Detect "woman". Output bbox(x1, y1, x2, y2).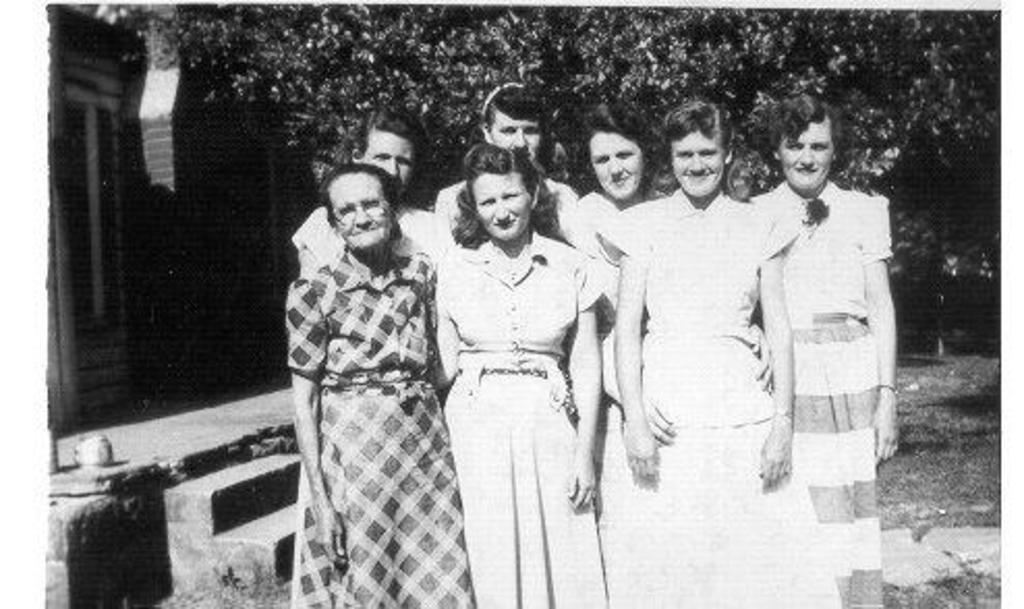
bbox(284, 166, 481, 607).
